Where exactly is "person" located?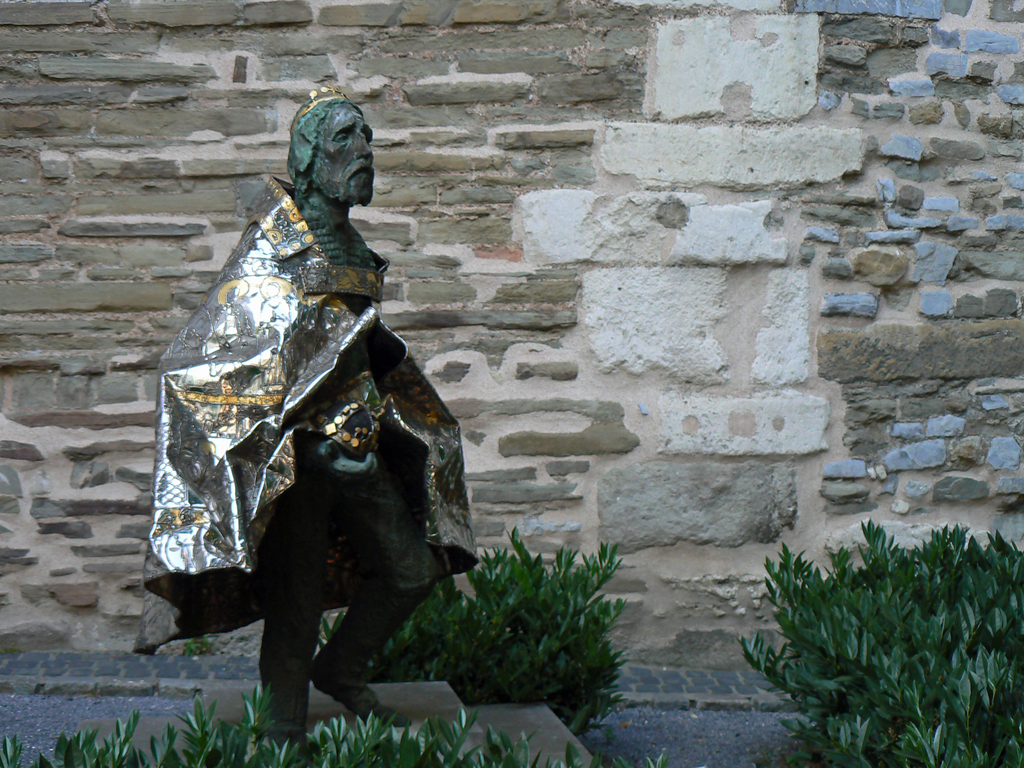
Its bounding box is rect(146, 81, 479, 739).
